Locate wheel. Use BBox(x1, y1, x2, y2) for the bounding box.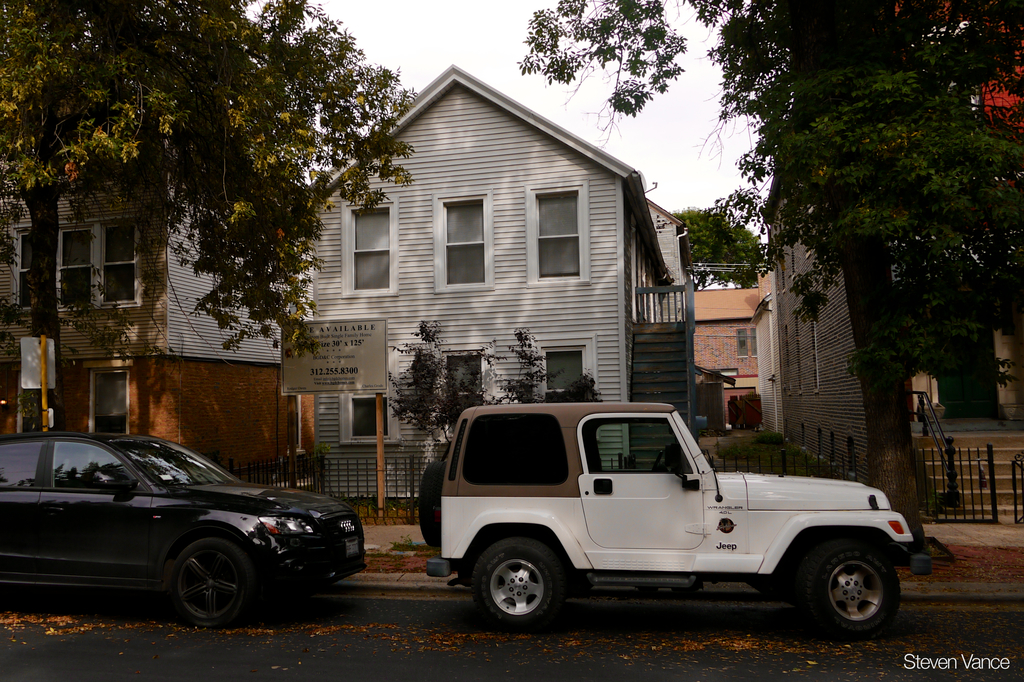
BBox(470, 537, 561, 623).
